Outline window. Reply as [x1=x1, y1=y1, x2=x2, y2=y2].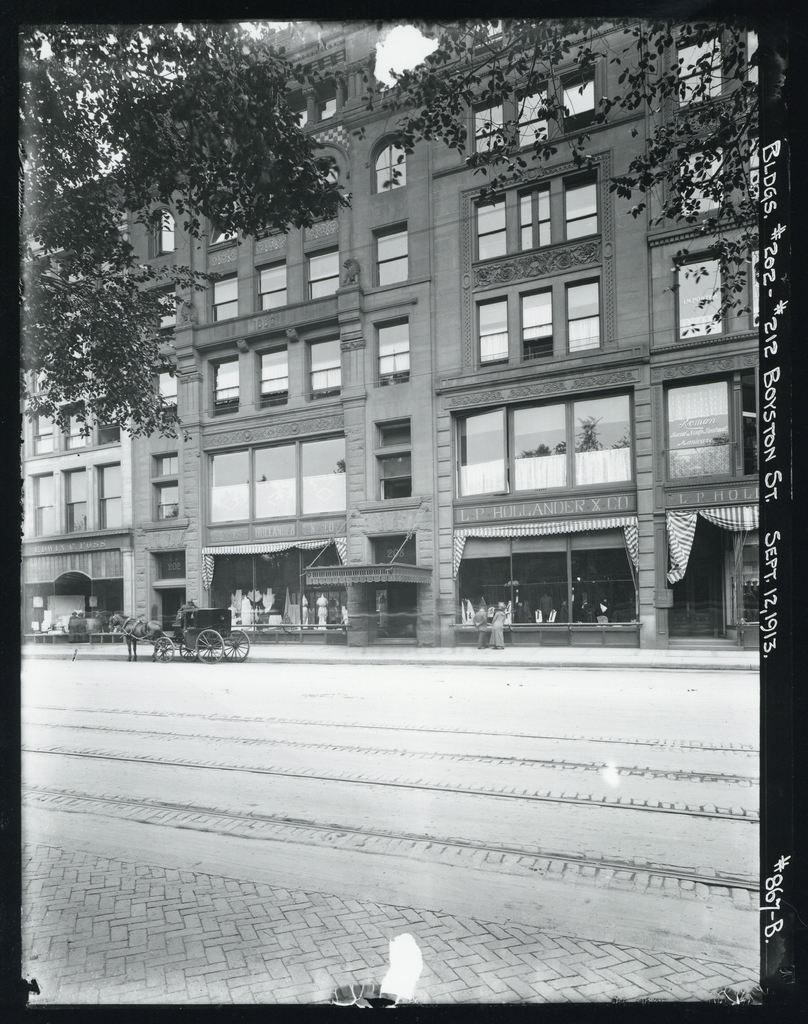
[x1=96, y1=396, x2=120, y2=441].
